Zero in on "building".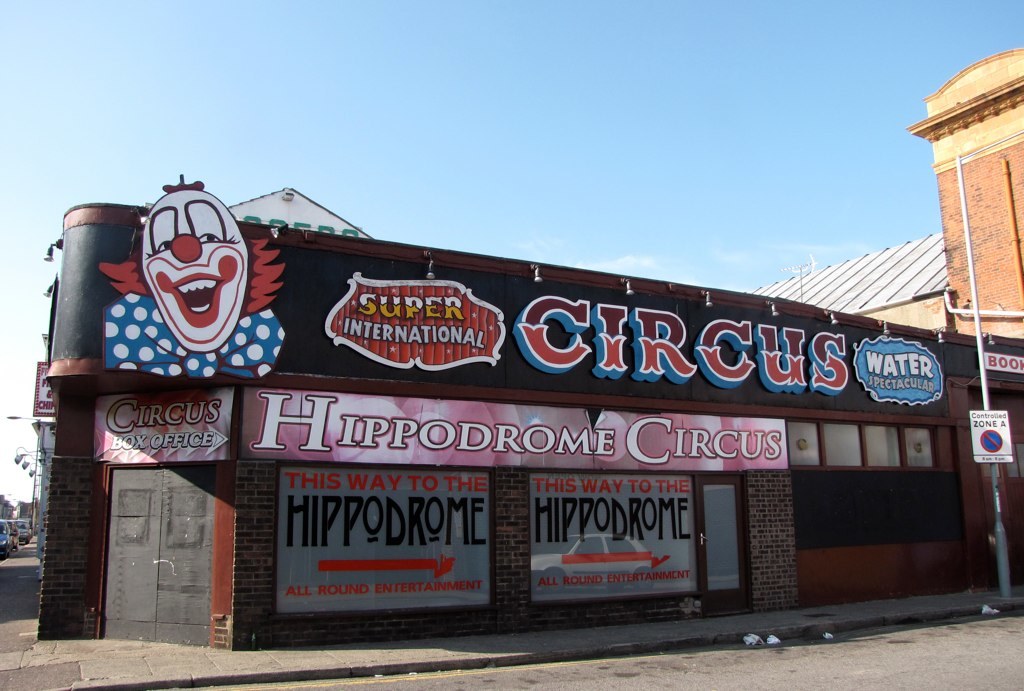
Zeroed in: [756,235,946,324].
